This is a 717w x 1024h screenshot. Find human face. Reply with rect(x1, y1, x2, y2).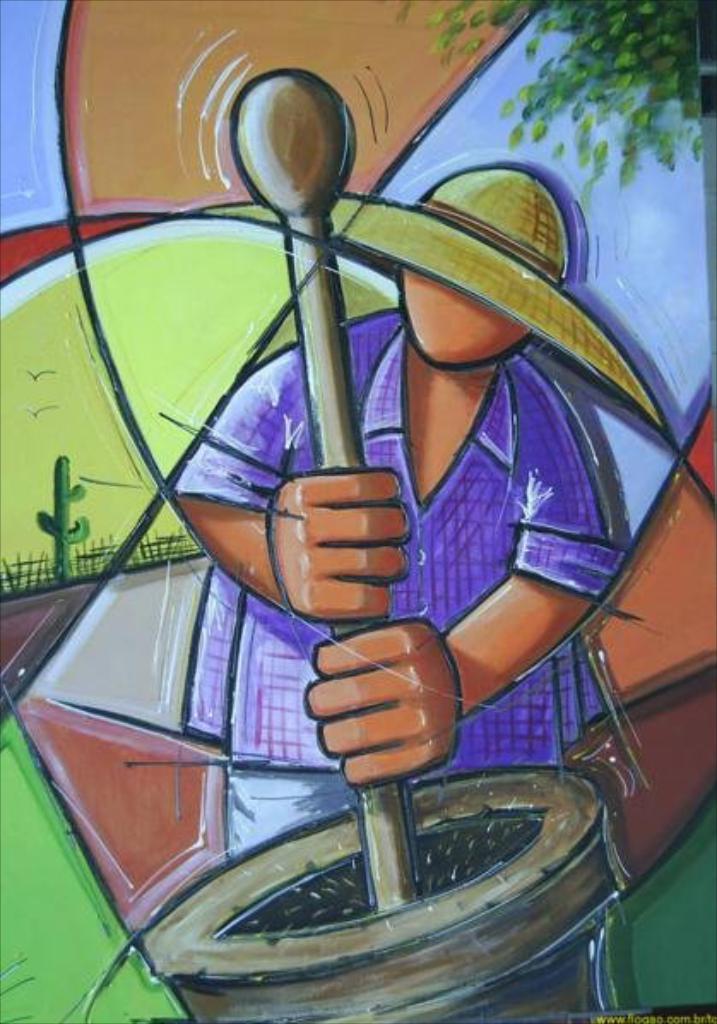
rect(407, 267, 534, 368).
